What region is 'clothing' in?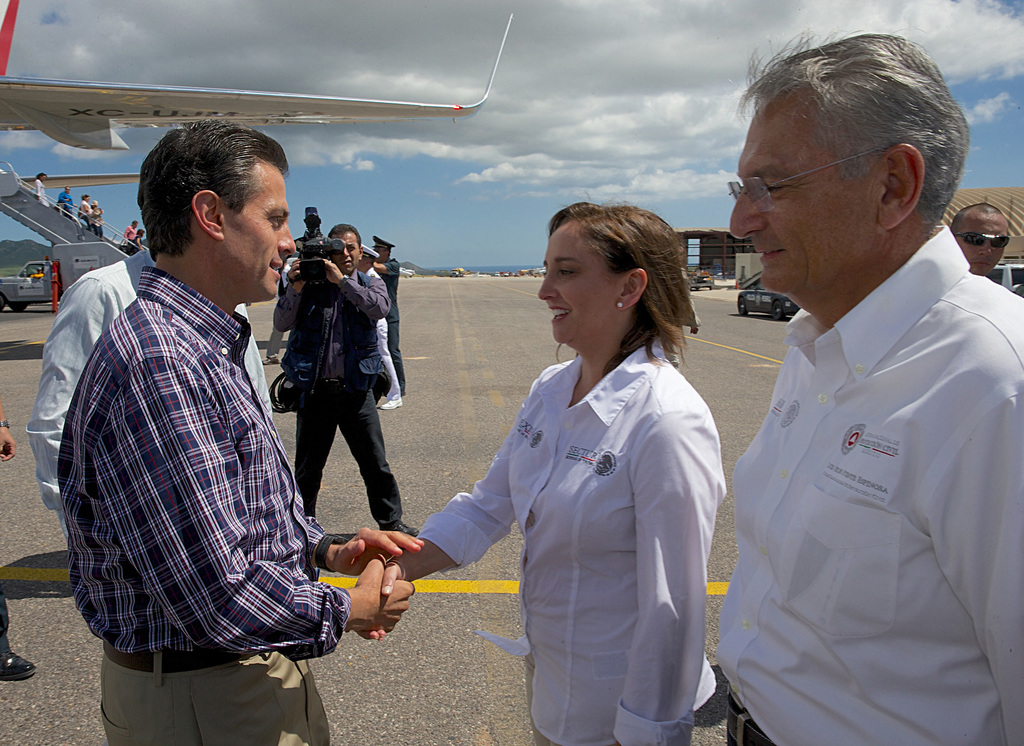
[left=27, top=246, right=271, bottom=557].
